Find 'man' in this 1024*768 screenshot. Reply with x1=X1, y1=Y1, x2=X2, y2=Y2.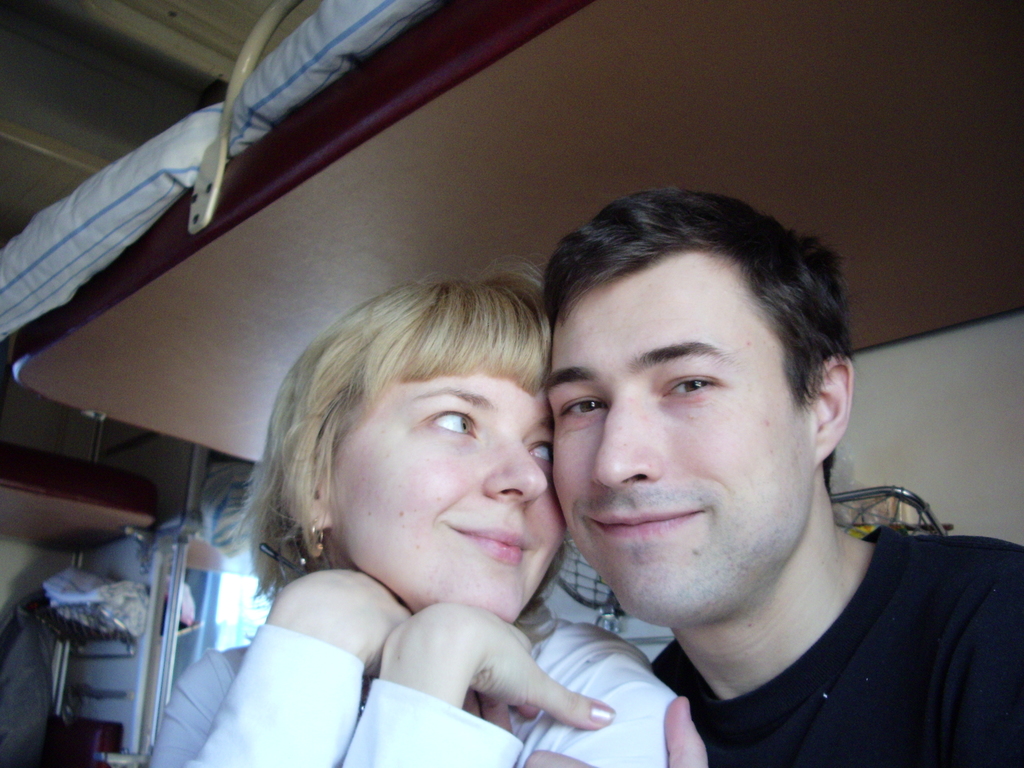
x1=527, y1=190, x2=1023, y2=767.
